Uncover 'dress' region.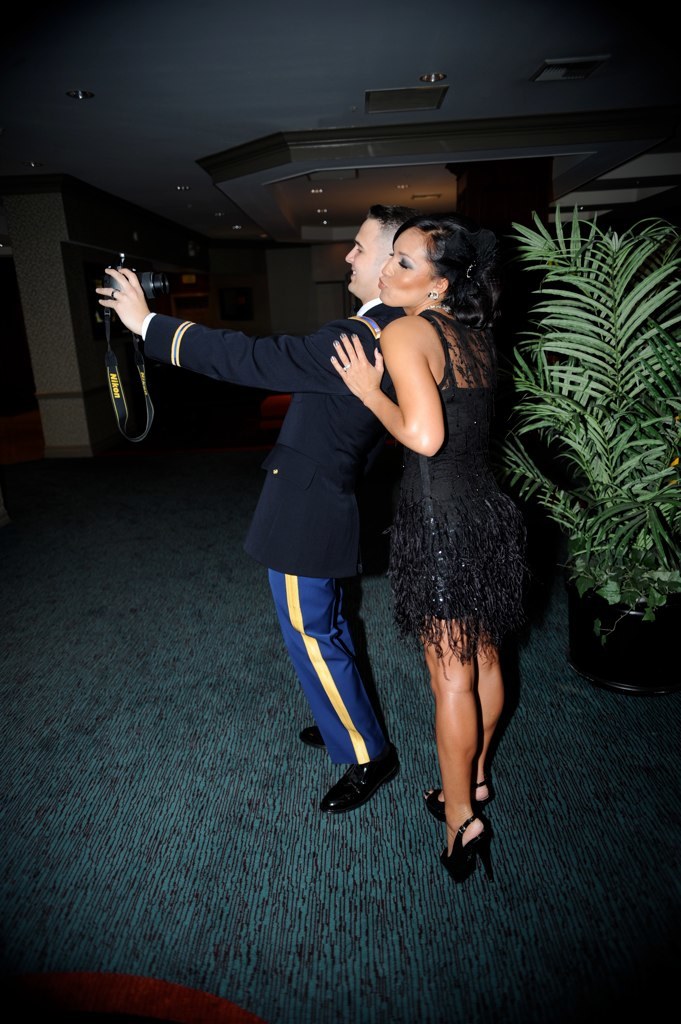
Uncovered: 389,308,544,669.
